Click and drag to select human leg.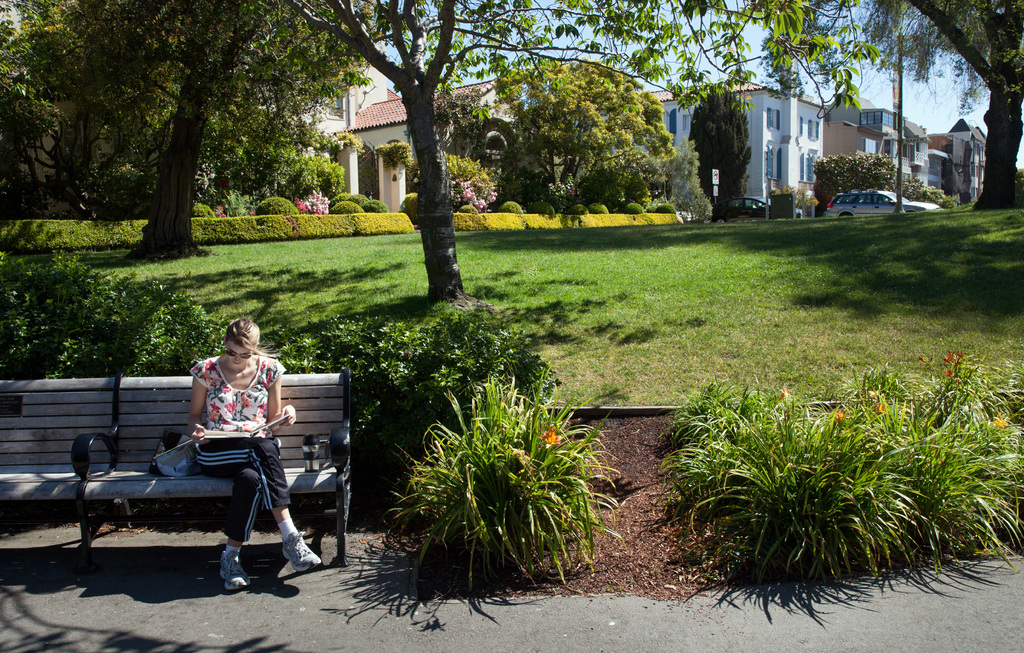
Selection: 212/463/252/590.
